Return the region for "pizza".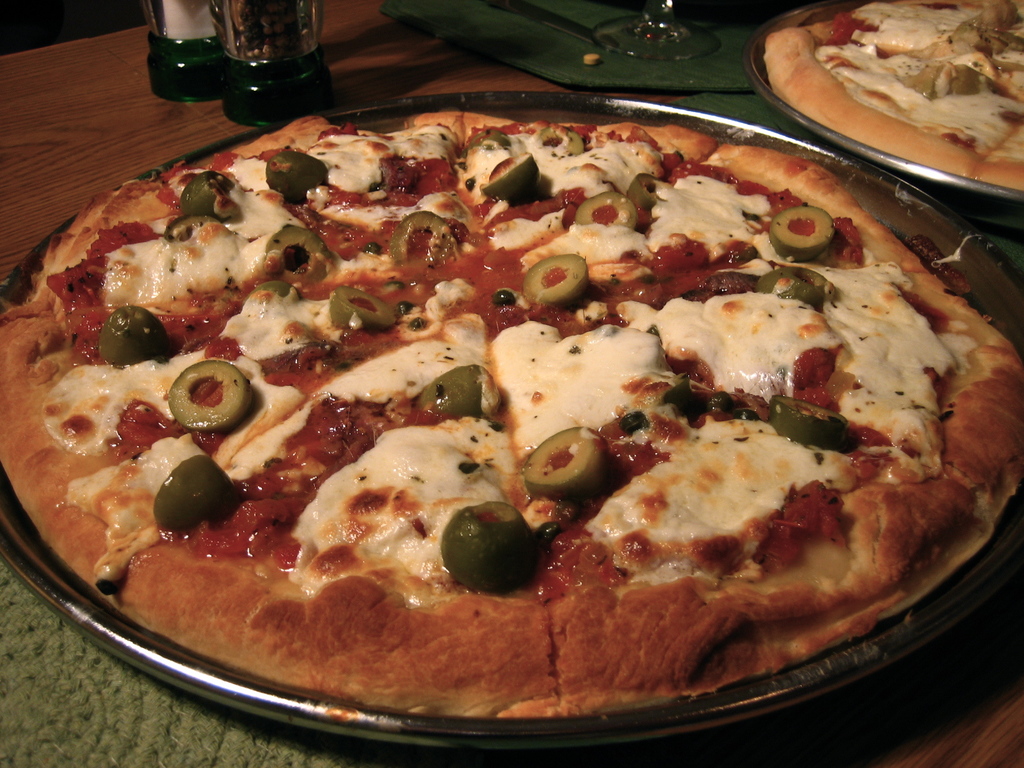
[764, 0, 1023, 191].
